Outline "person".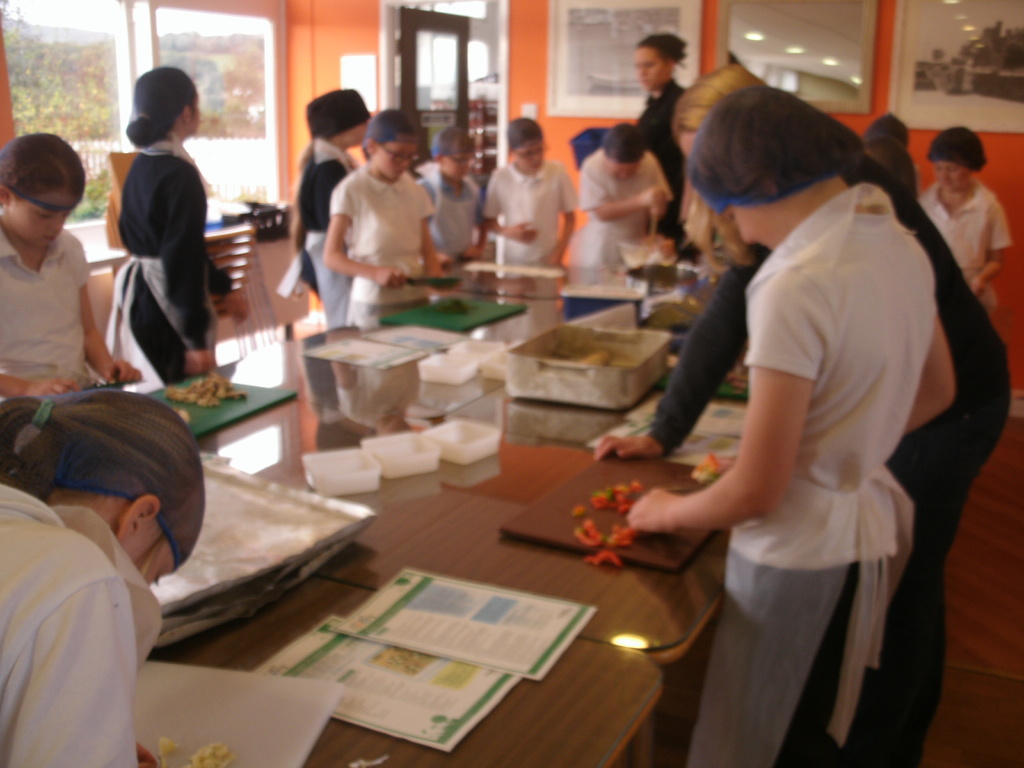
Outline: pyautogui.locateOnScreen(0, 383, 205, 767).
